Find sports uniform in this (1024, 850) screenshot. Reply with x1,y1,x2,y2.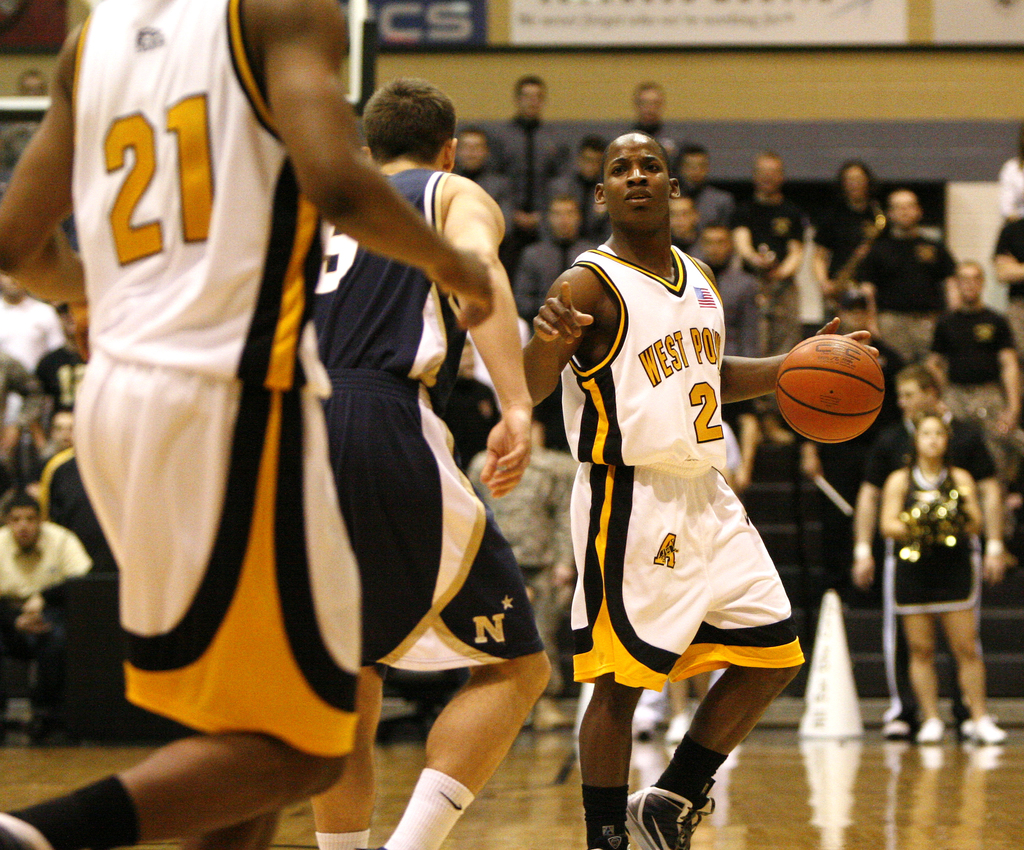
877,473,985,613.
